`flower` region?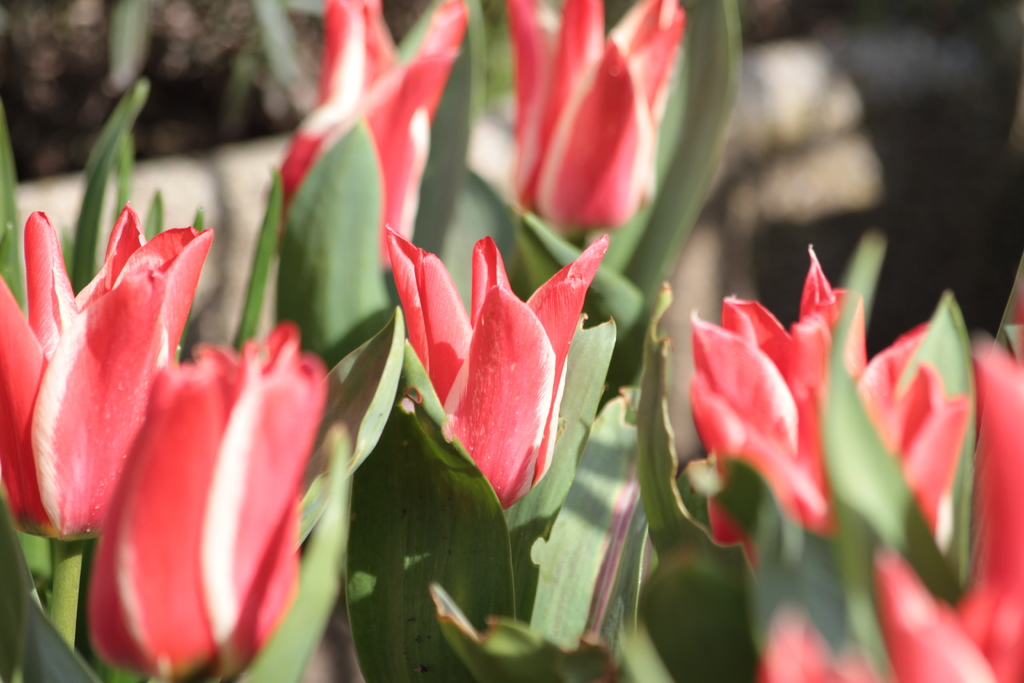
[left=684, top=231, right=979, bottom=498]
